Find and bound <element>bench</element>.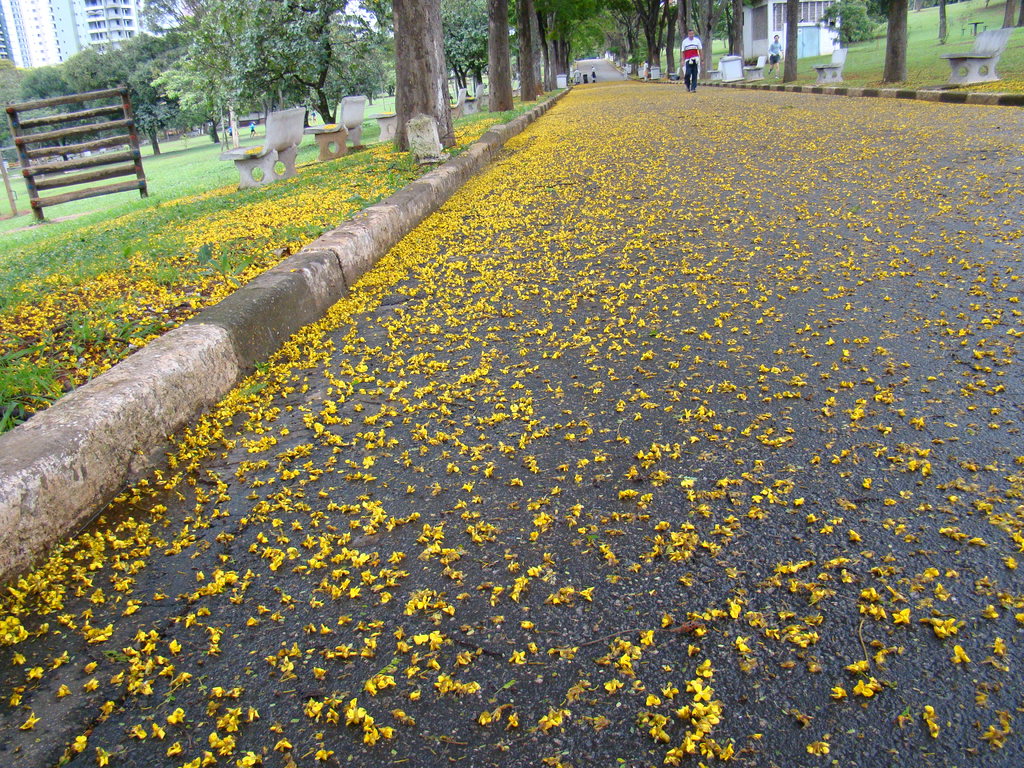
Bound: 705:58:723:82.
